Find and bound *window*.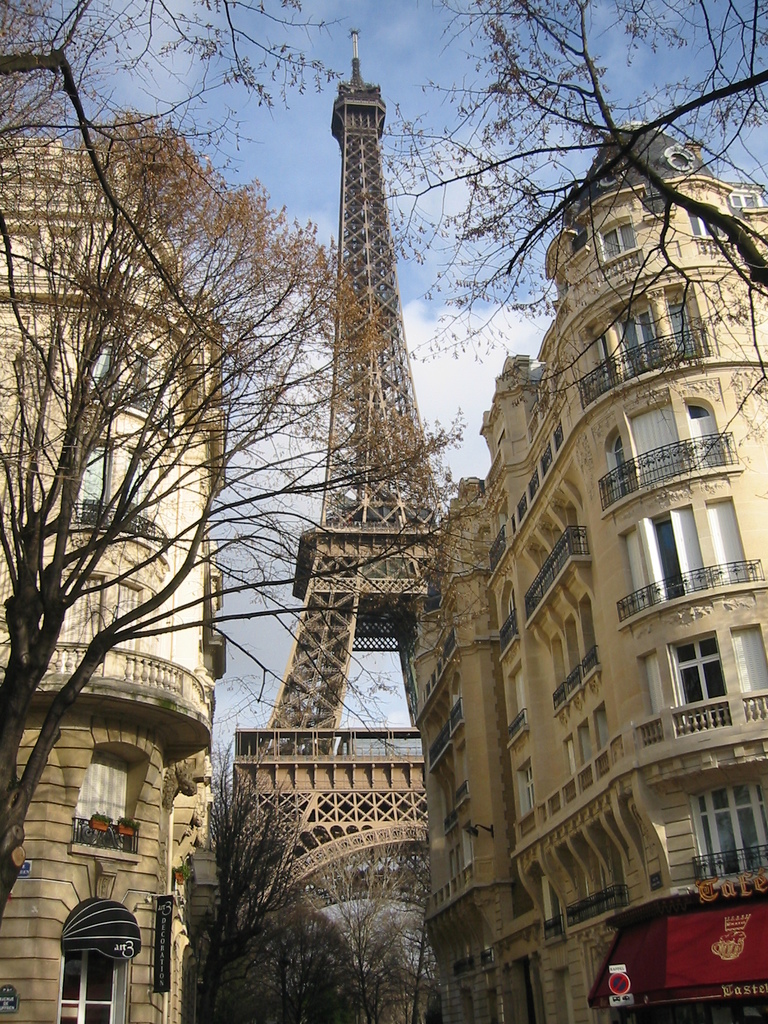
Bound: BBox(508, 671, 531, 738).
